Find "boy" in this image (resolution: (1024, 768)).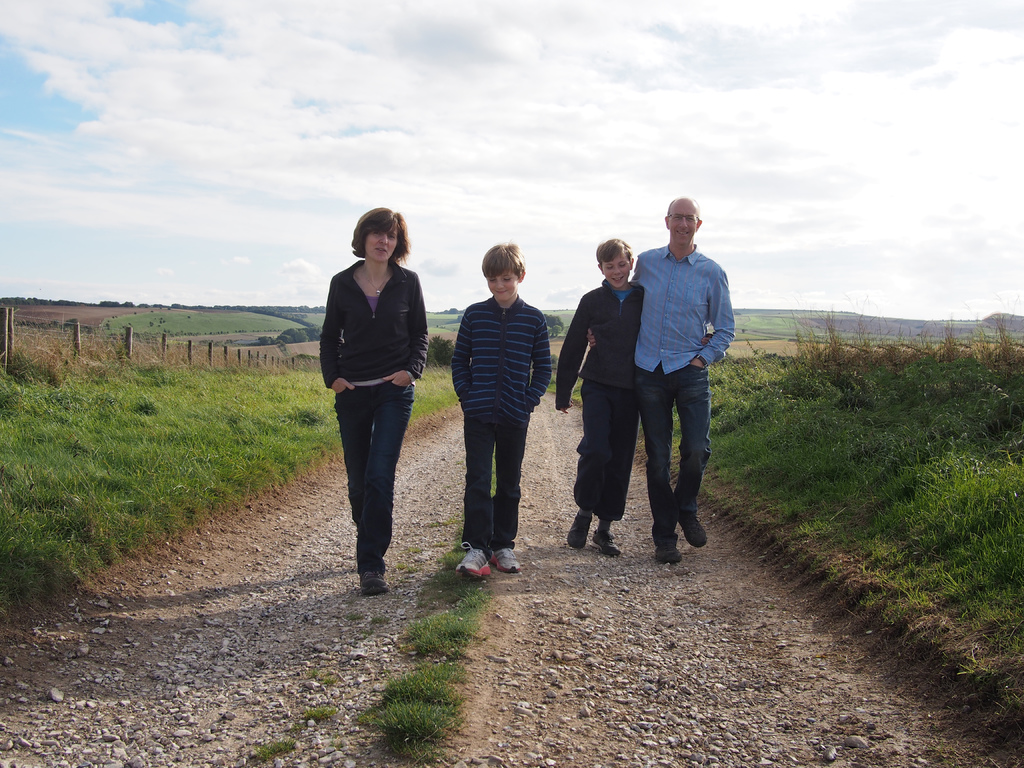
detection(556, 230, 717, 552).
